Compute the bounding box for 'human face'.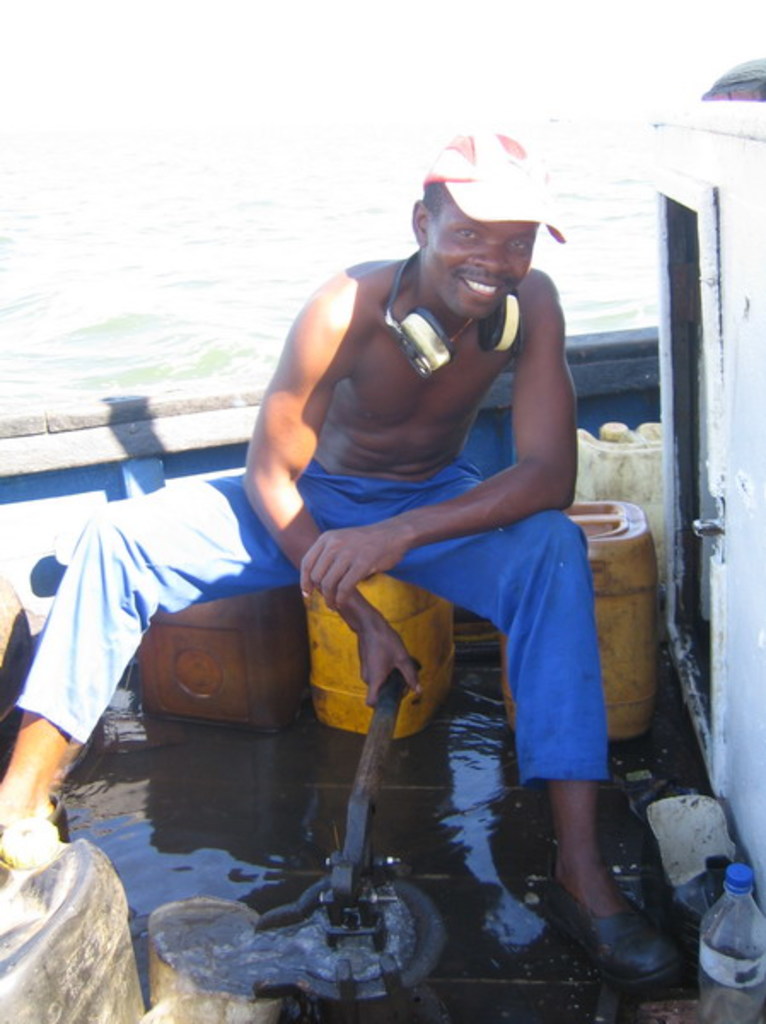
(418, 200, 536, 323).
